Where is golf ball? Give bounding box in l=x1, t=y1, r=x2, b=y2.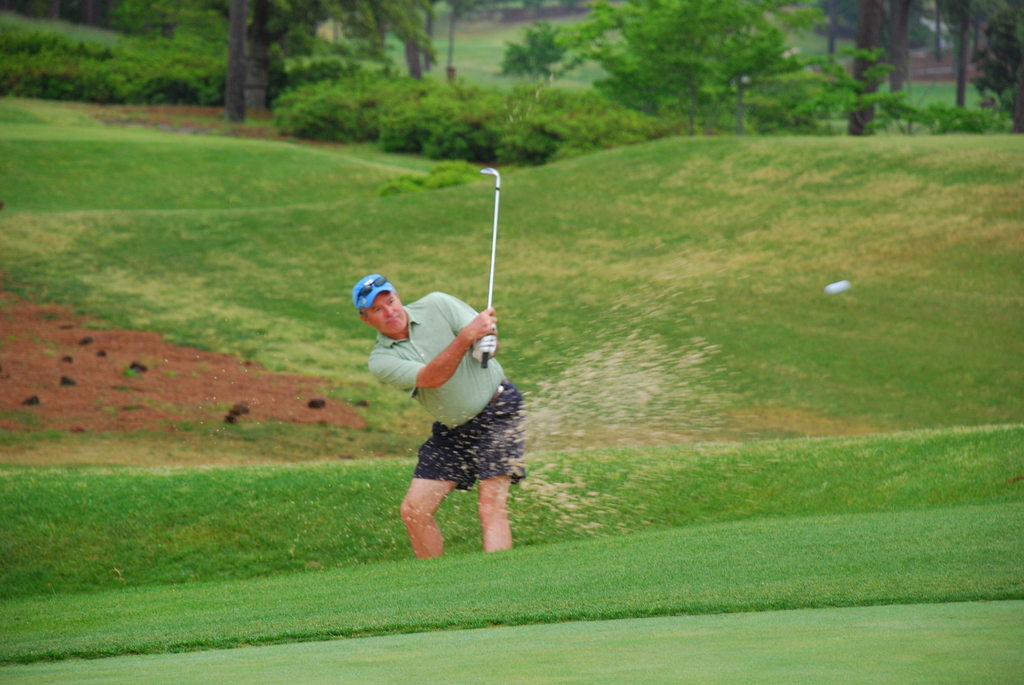
l=824, t=283, r=852, b=292.
